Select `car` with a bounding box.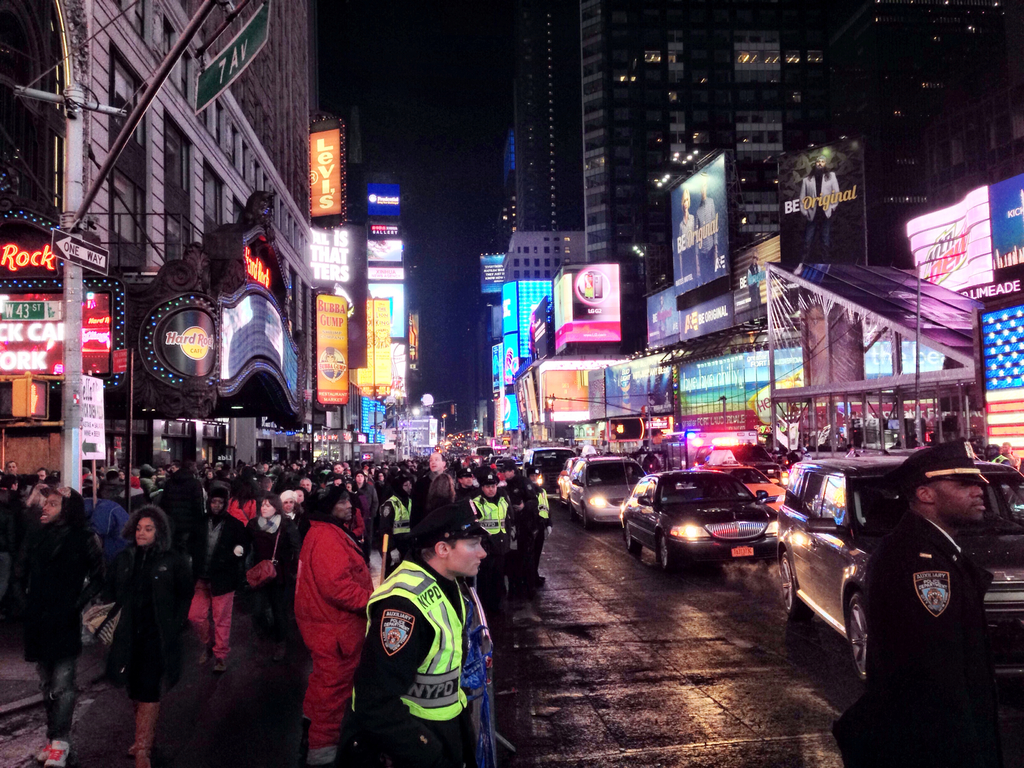
{"x1": 769, "y1": 445, "x2": 1021, "y2": 685}.
